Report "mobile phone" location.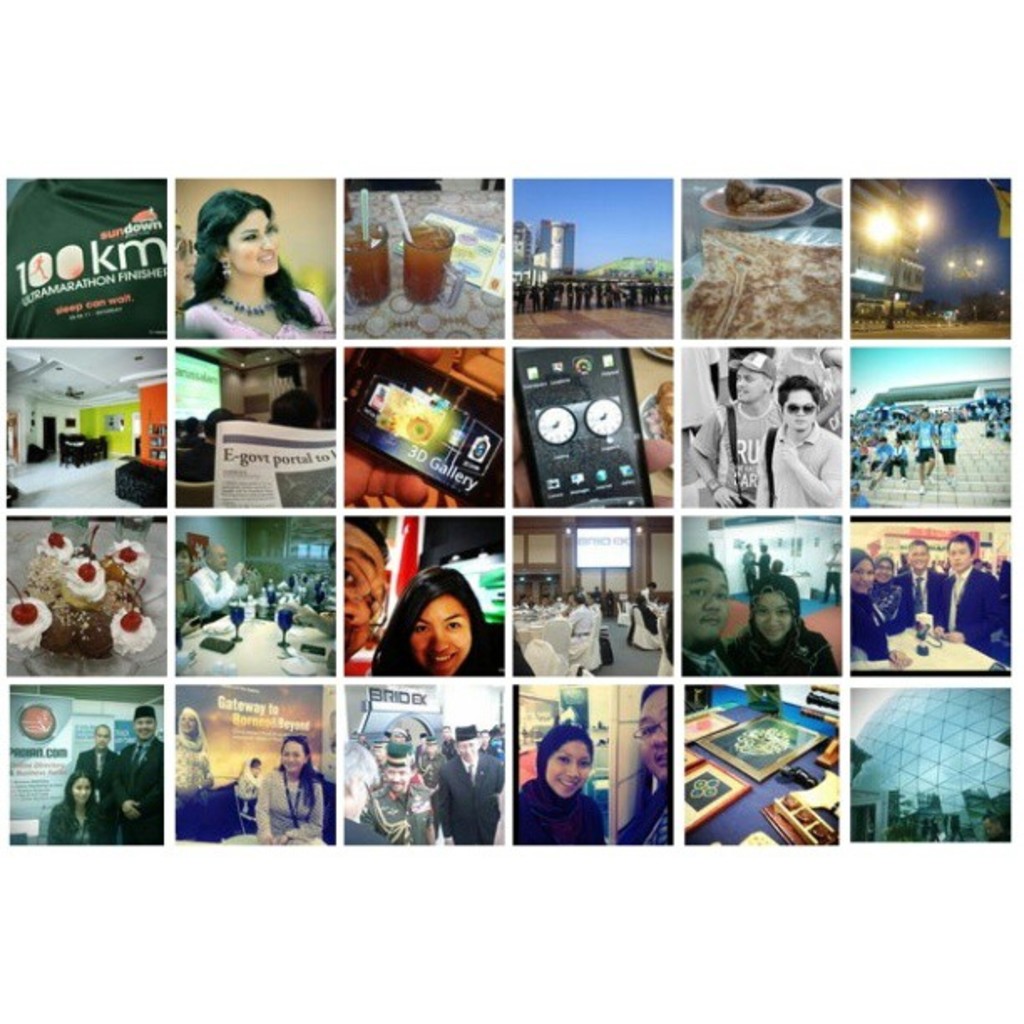
Report: [340,346,500,509].
